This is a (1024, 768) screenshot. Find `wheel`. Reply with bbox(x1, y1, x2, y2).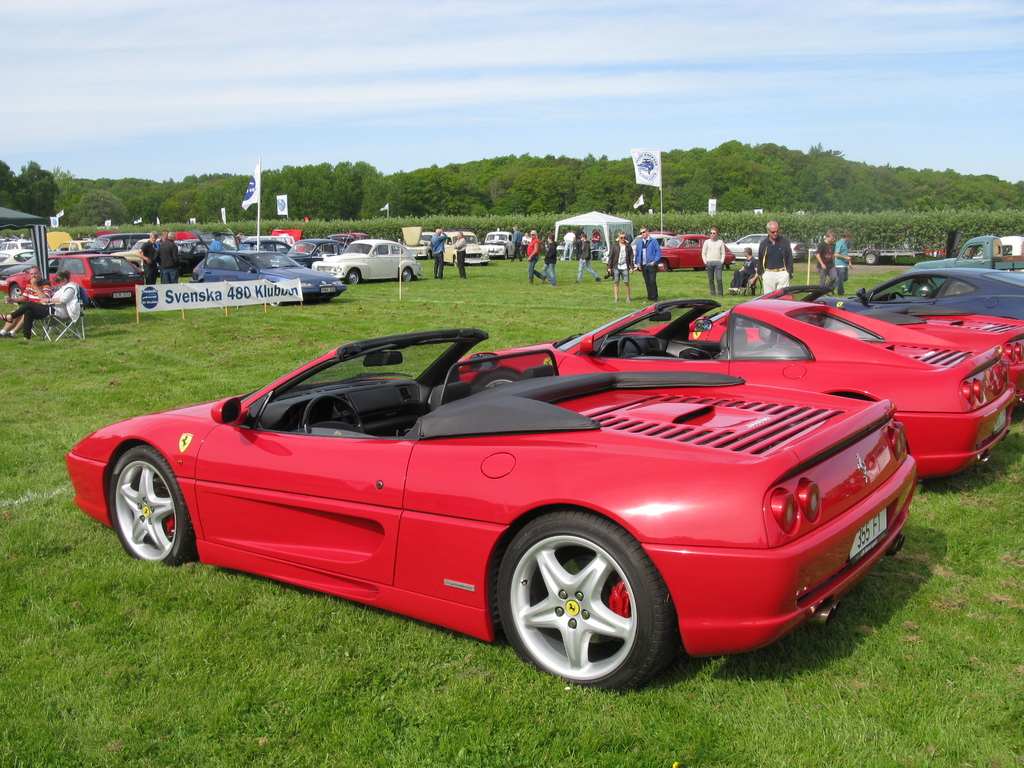
bbox(300, 397, 365, 440).
